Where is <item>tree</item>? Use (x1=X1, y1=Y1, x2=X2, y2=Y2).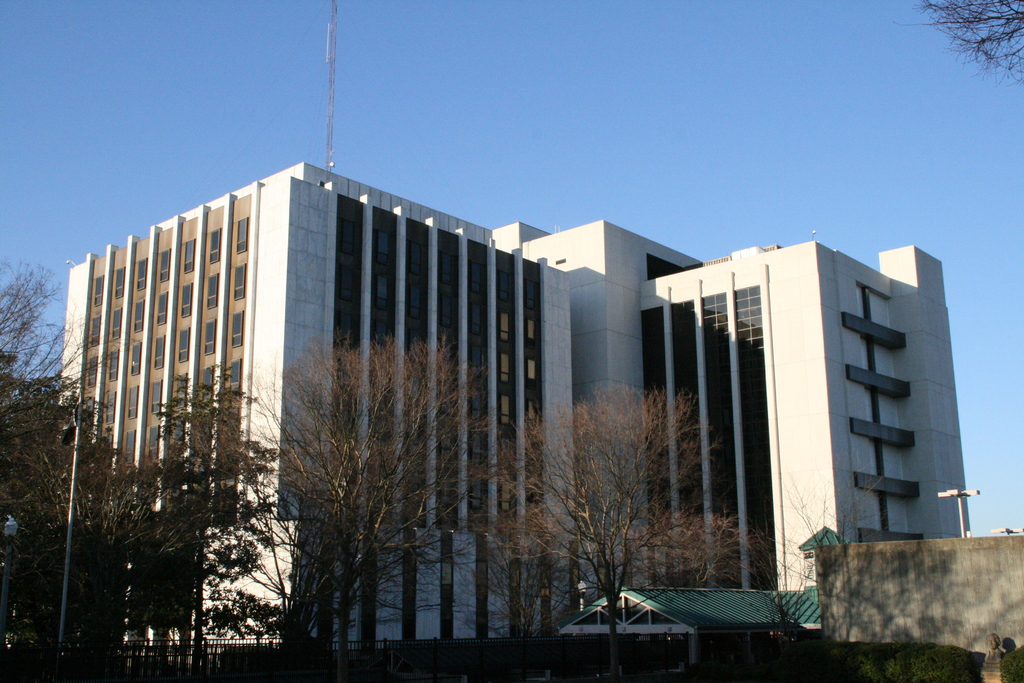
(x1=740, y1=481, x2=889, y2=654).
